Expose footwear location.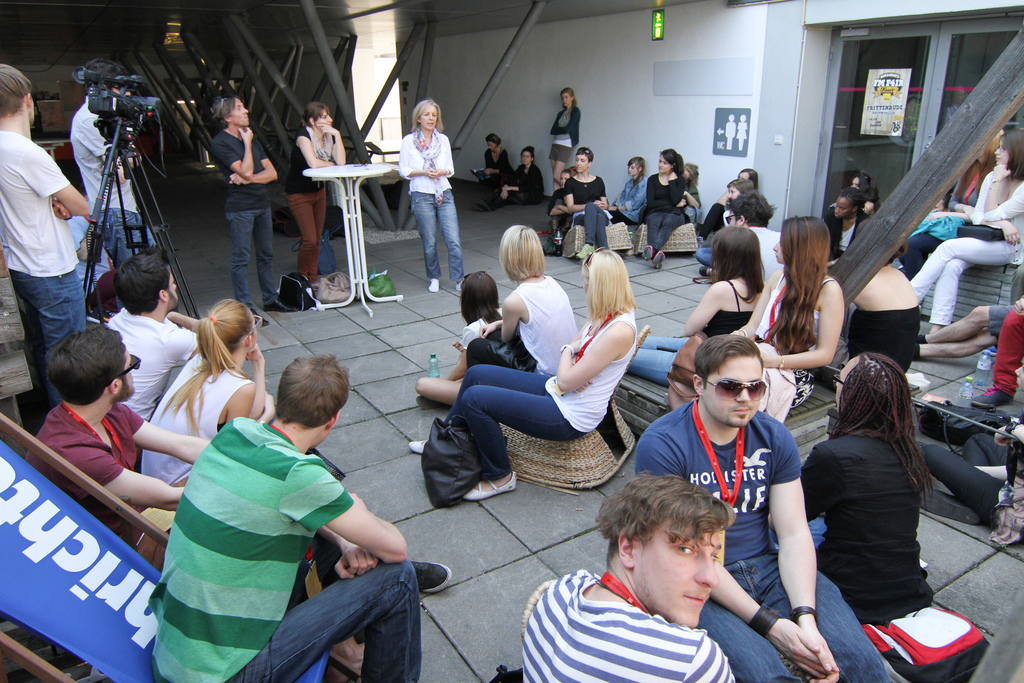
Exposed at 456 281 461 291.
